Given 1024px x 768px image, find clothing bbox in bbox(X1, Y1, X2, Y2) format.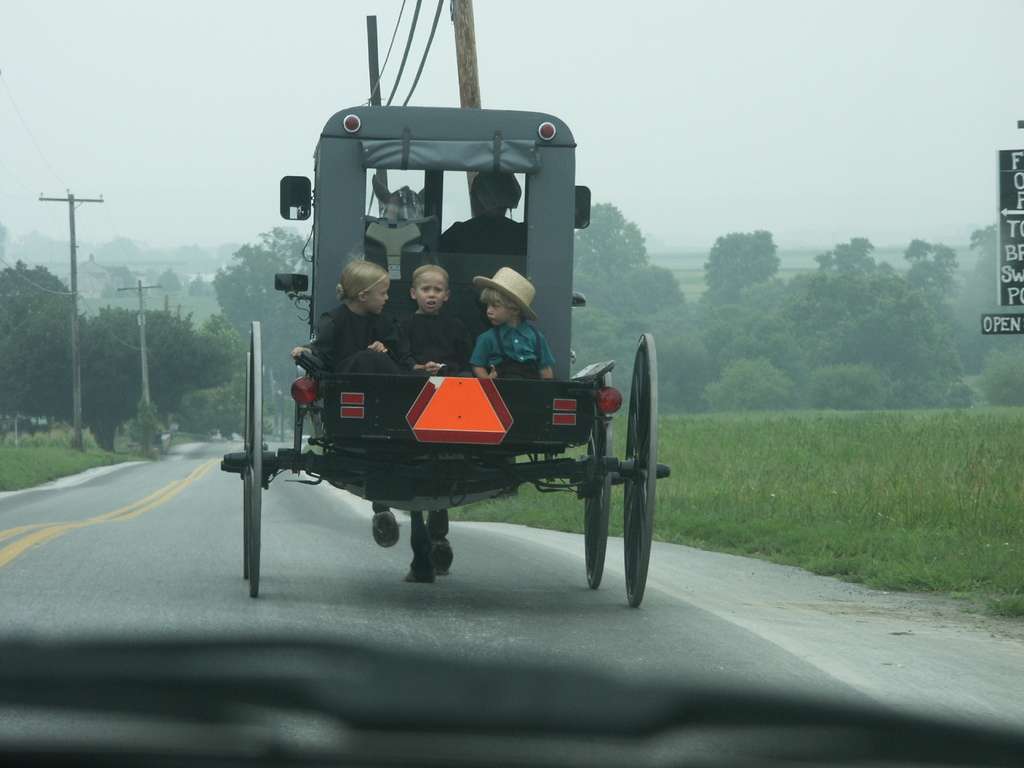
bbox(395, 314, 470, 379).
